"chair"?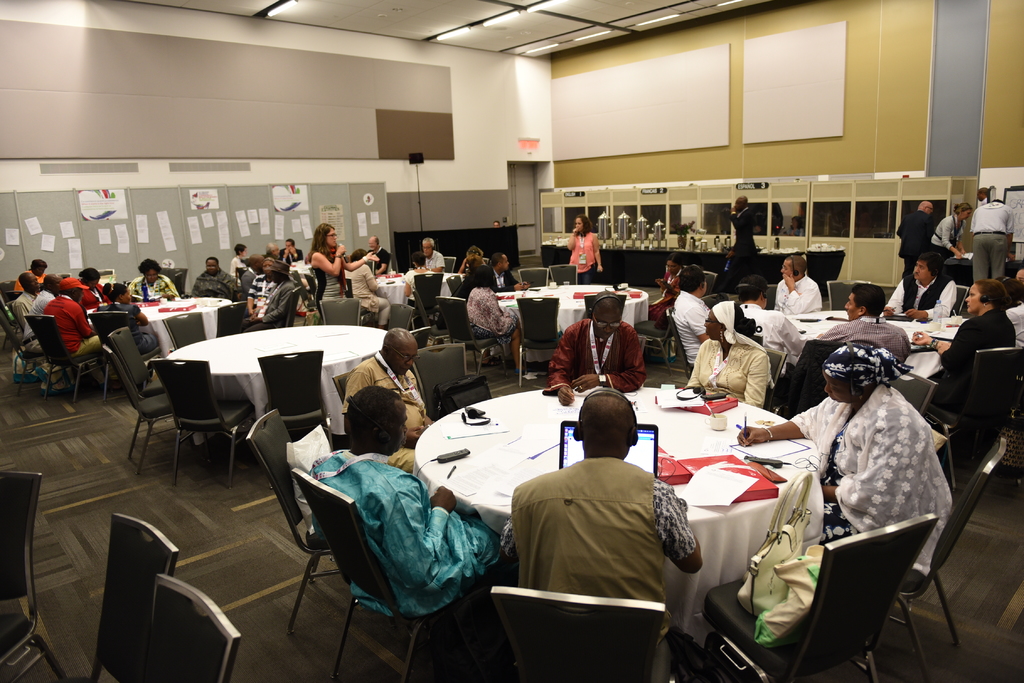
(926, 346, 1023, 491)
